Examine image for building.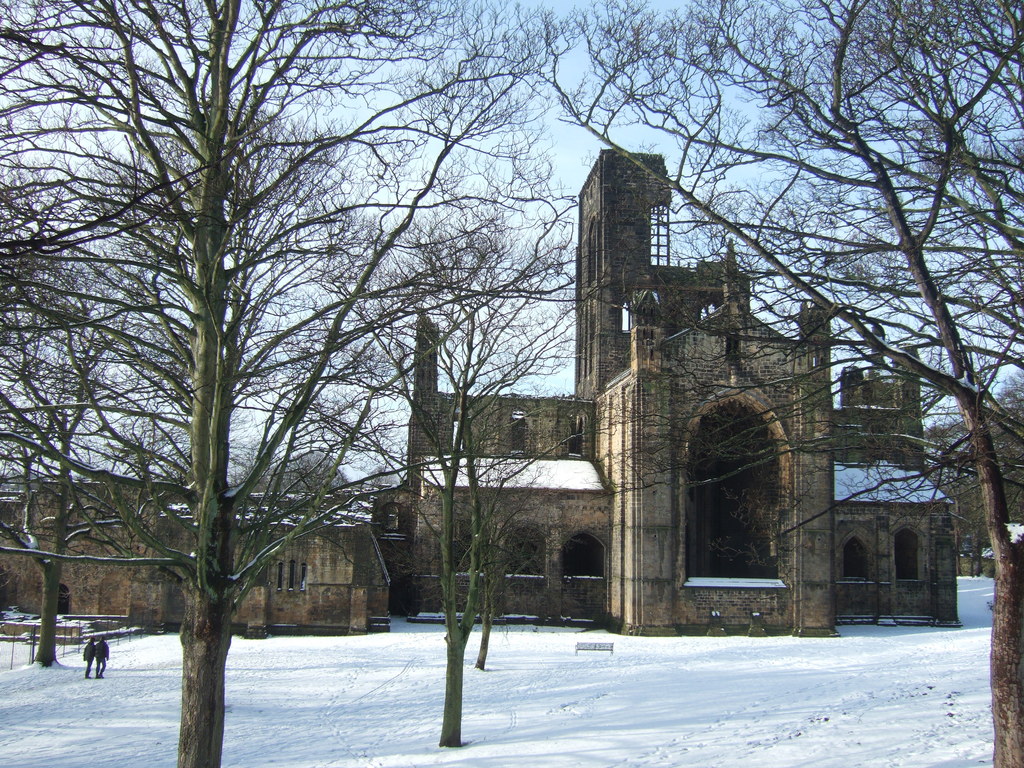
Examination result: 369, 150, 965, 639.
